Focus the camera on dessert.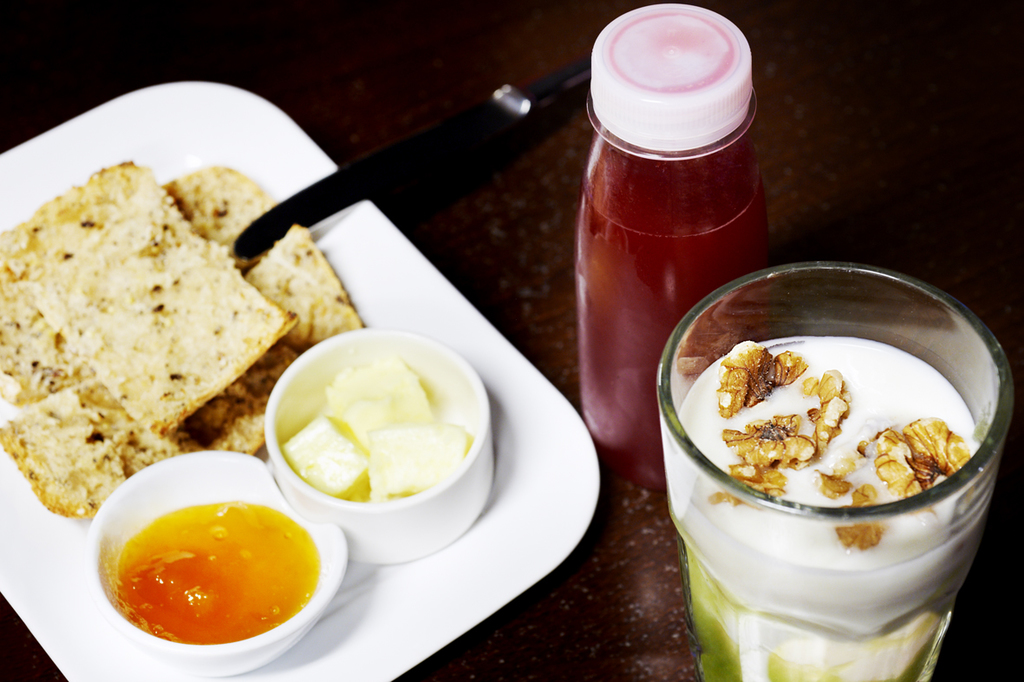
Focus region: {"x1": 120, "y1": 507, "x2": 298, "y2": 633}.
